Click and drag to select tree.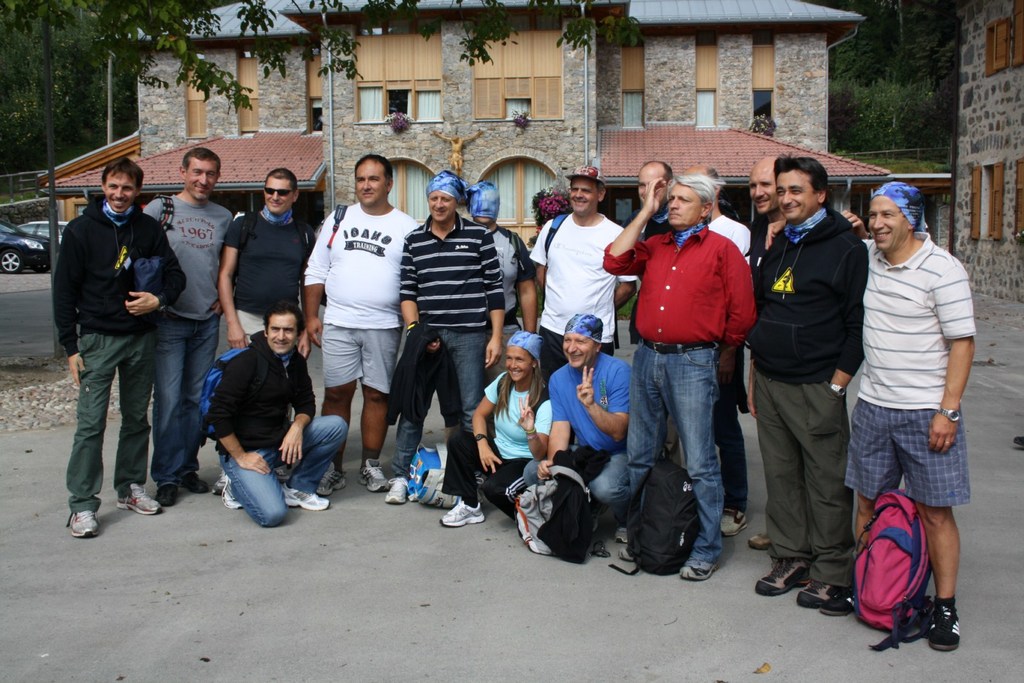
Selection: 1, 0, 648, 119.
